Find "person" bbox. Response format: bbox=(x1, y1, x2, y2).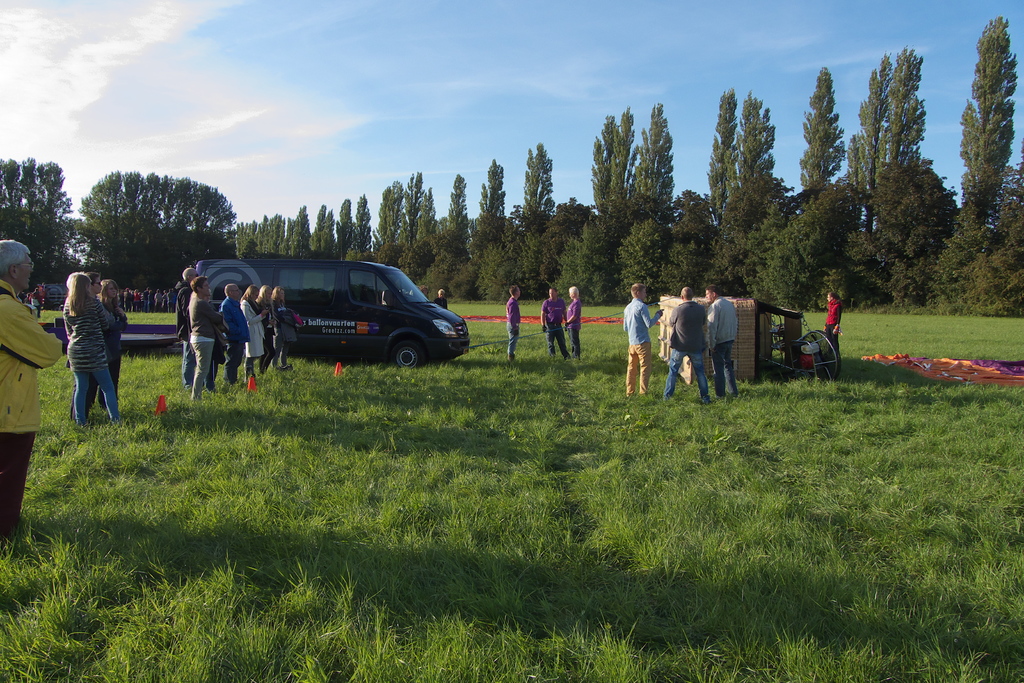
bbox=(540, 289, 572, 359).
